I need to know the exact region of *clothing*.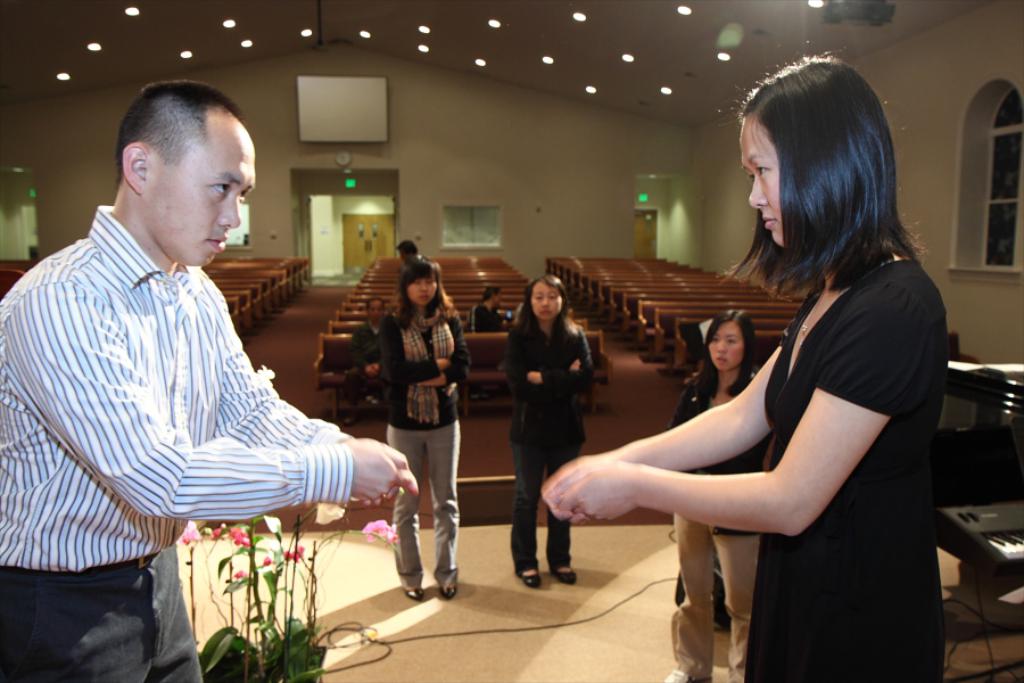
Region: <bbox>20, 194, 378, 573</bbox>.
